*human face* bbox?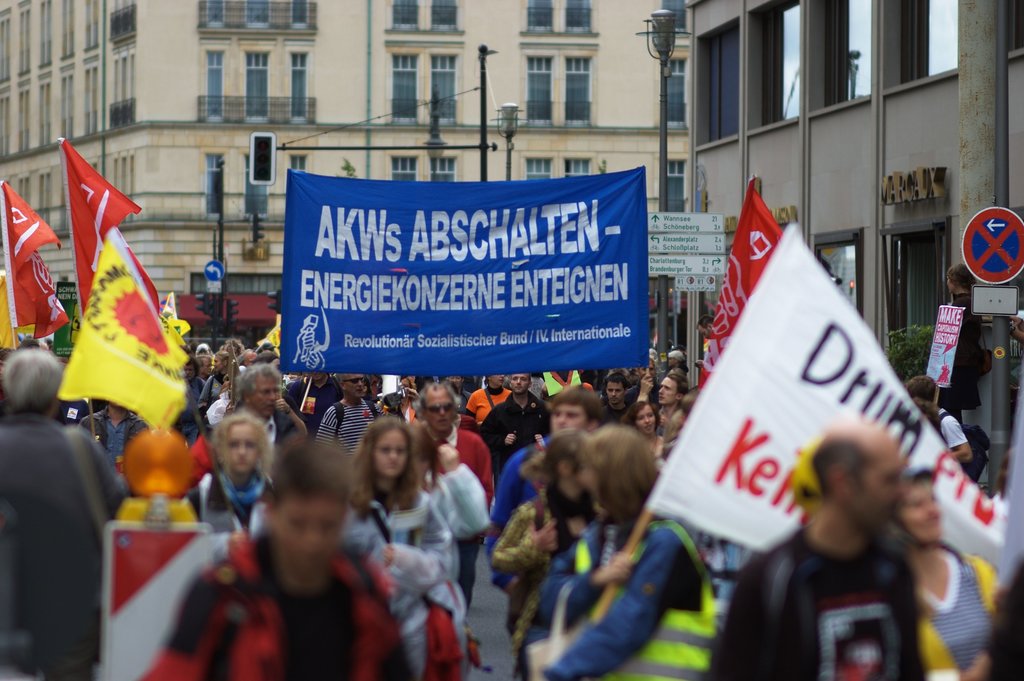
x1=552, y1=402, x2=590, y2=432
